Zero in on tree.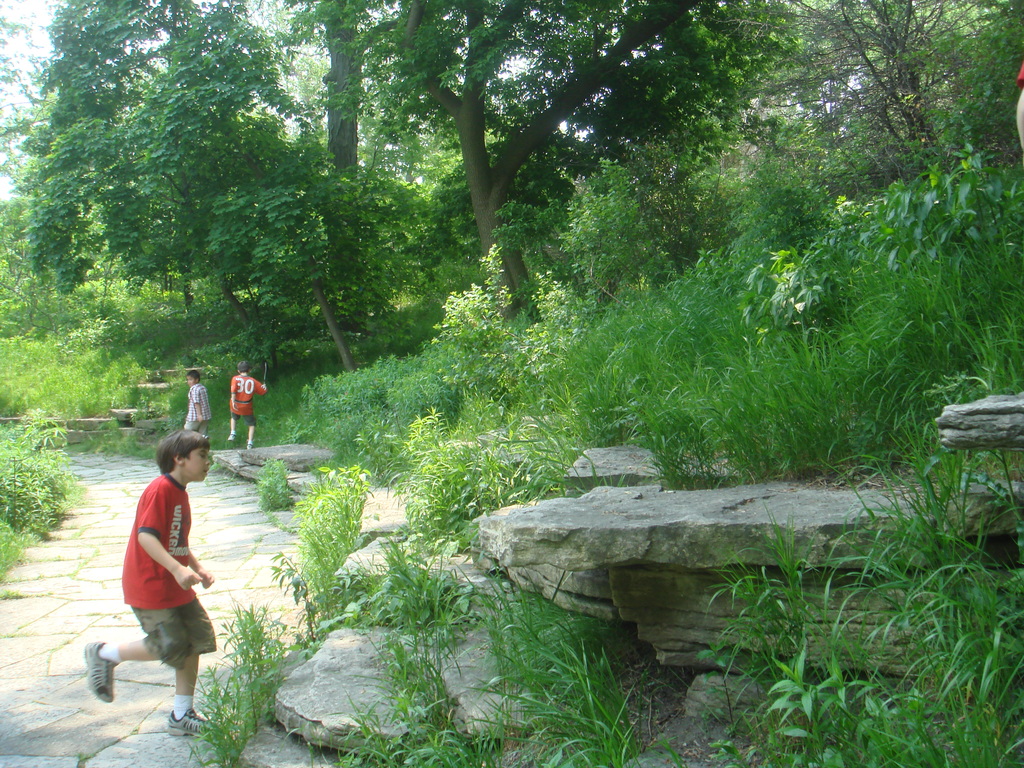
Zeroed in: locate(133, 0, 346, 372).
